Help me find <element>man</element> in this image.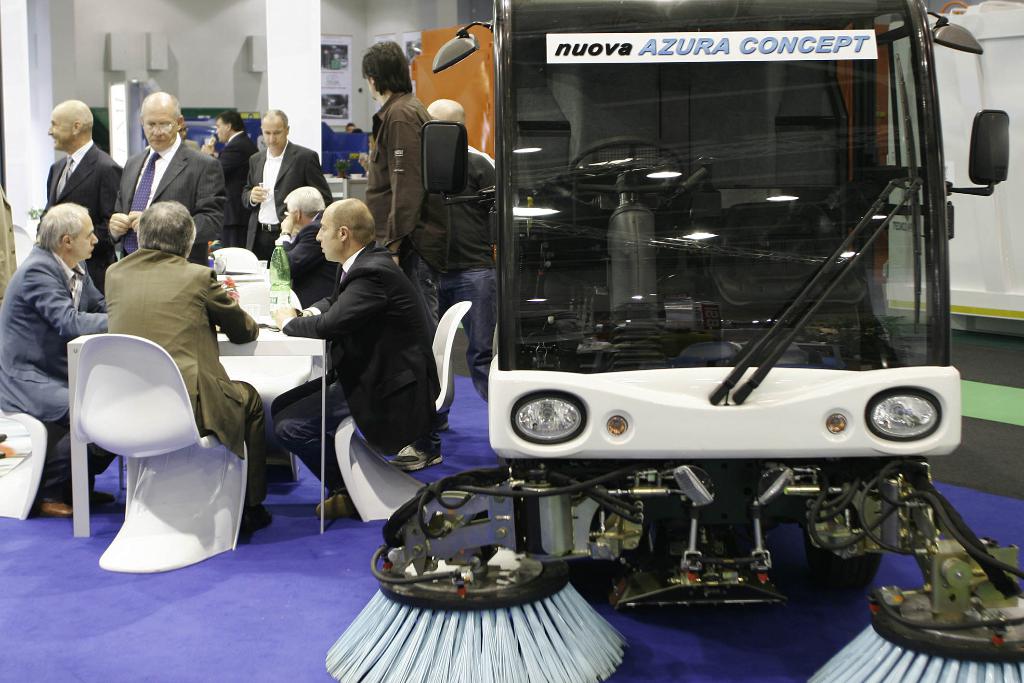
Found it: bbox=(359, 35, 444, 468).
